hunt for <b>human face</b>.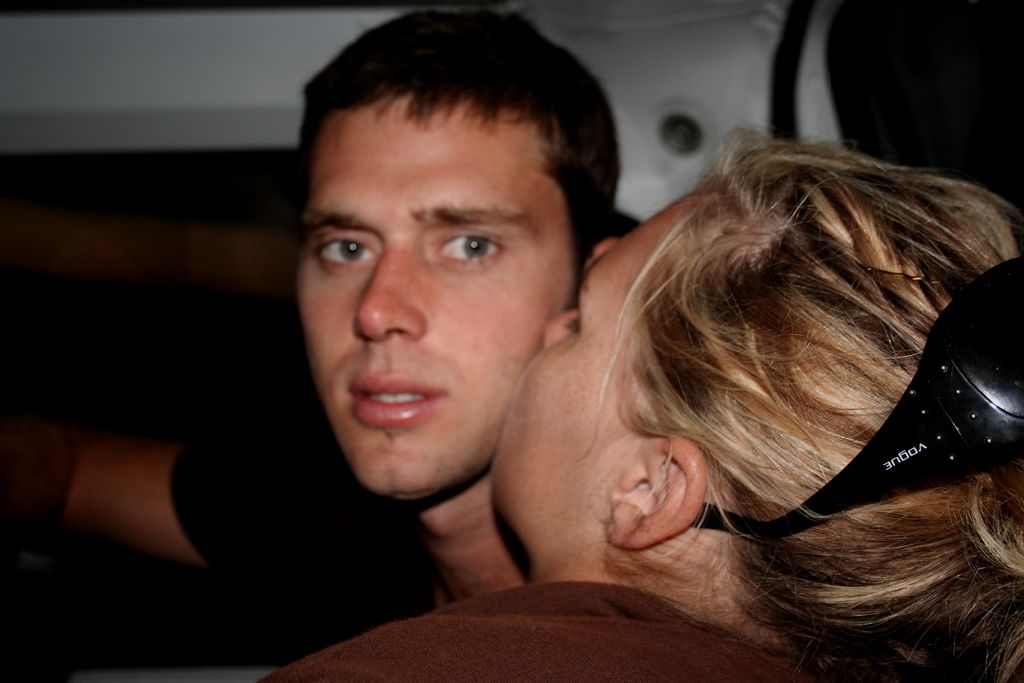
Hunted down at 301, 94, 573, 500.
